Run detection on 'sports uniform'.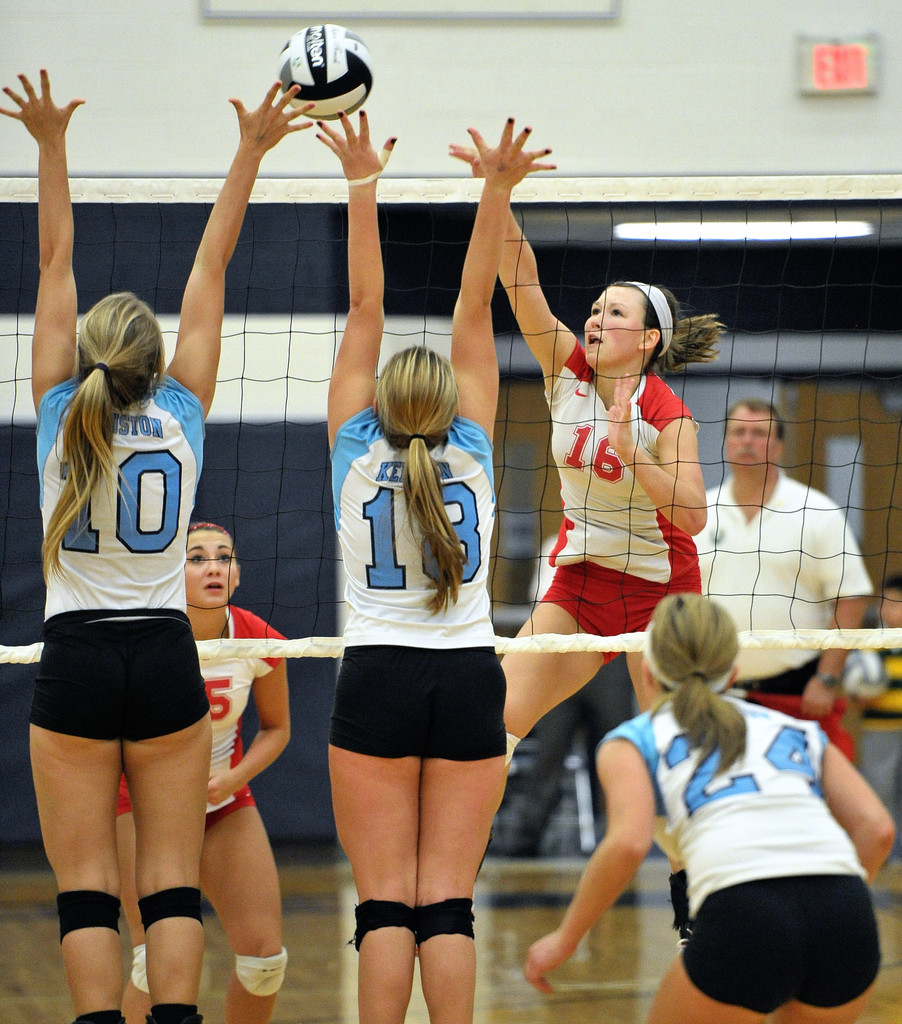
Result: box(597, 694, 878, 1016).
